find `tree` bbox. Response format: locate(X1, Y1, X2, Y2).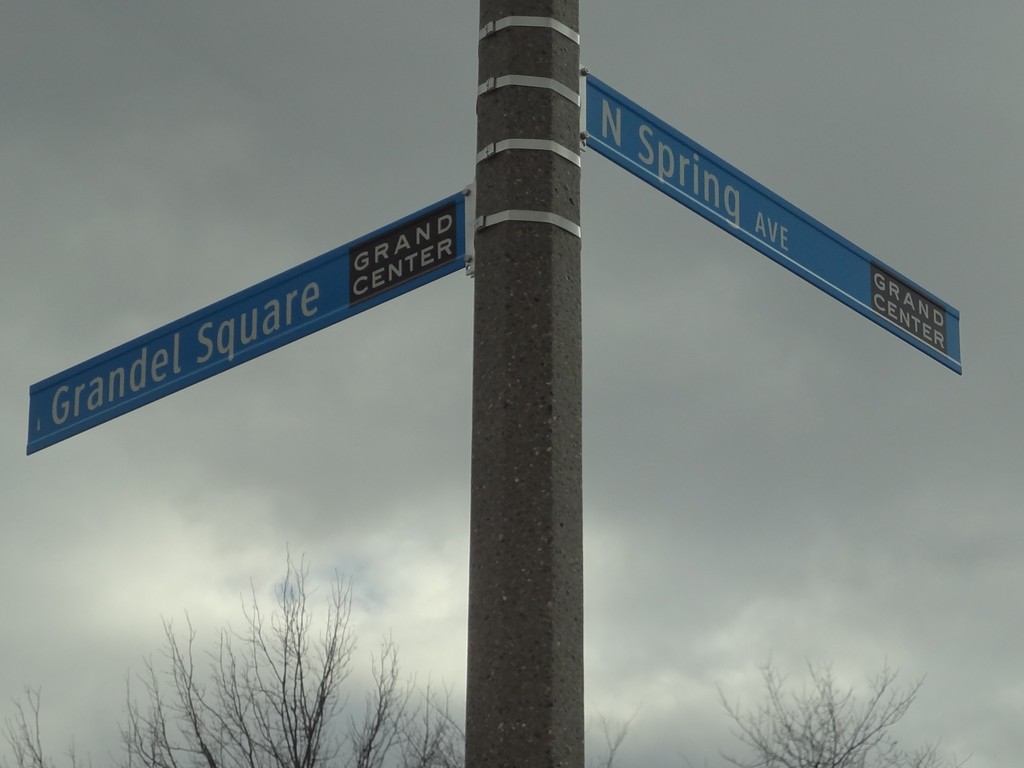
locate(721, 650, 952, 767).
